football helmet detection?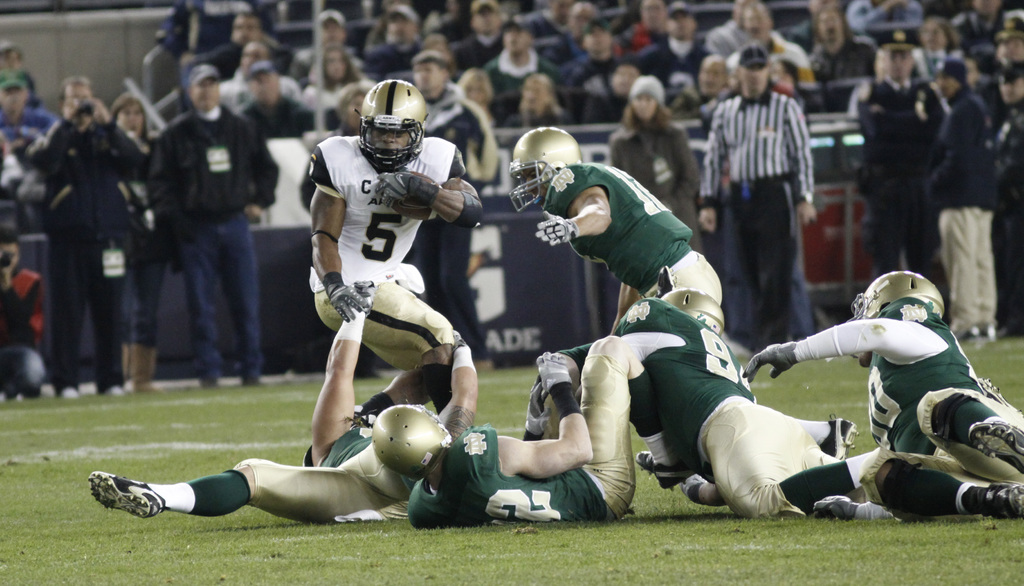
<region>371, 407, 450, 476</region>
